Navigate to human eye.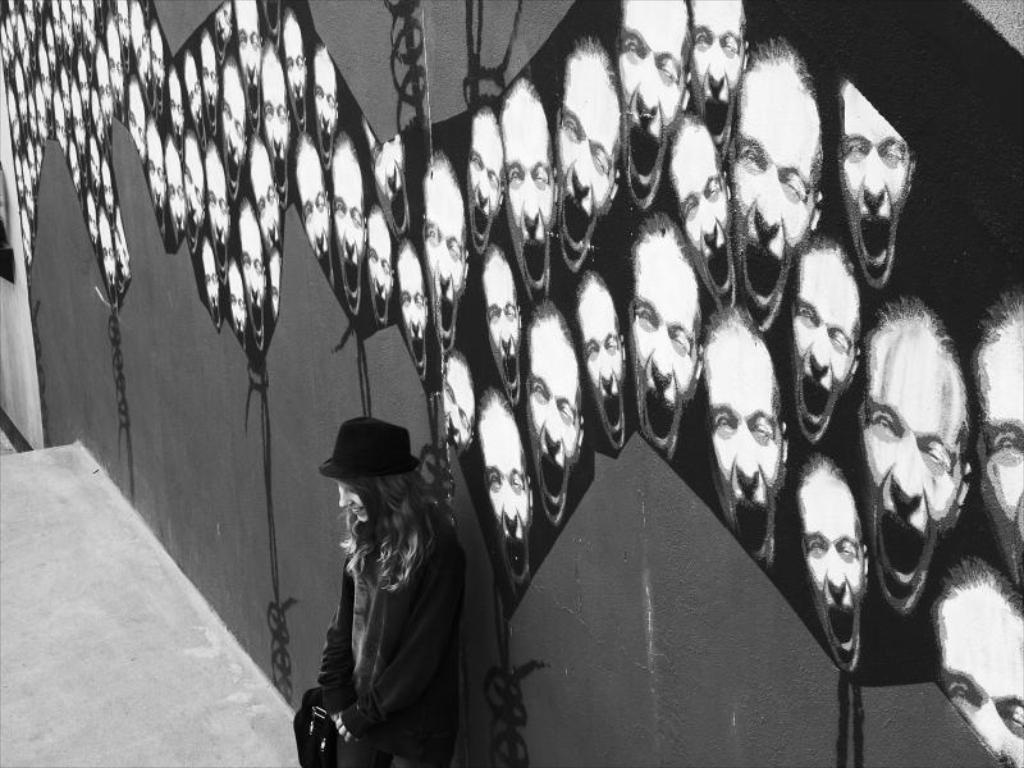
Navigation target: [831, 334, 847, 353].
